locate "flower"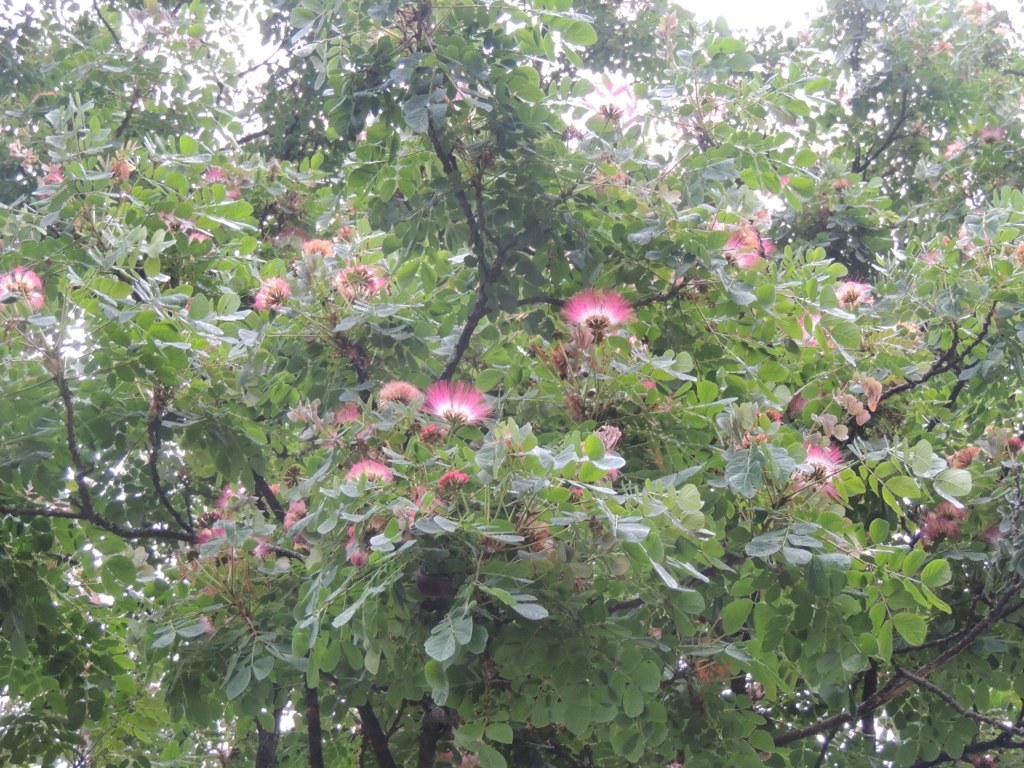
bbox=[987, 430, 1023, 461]
